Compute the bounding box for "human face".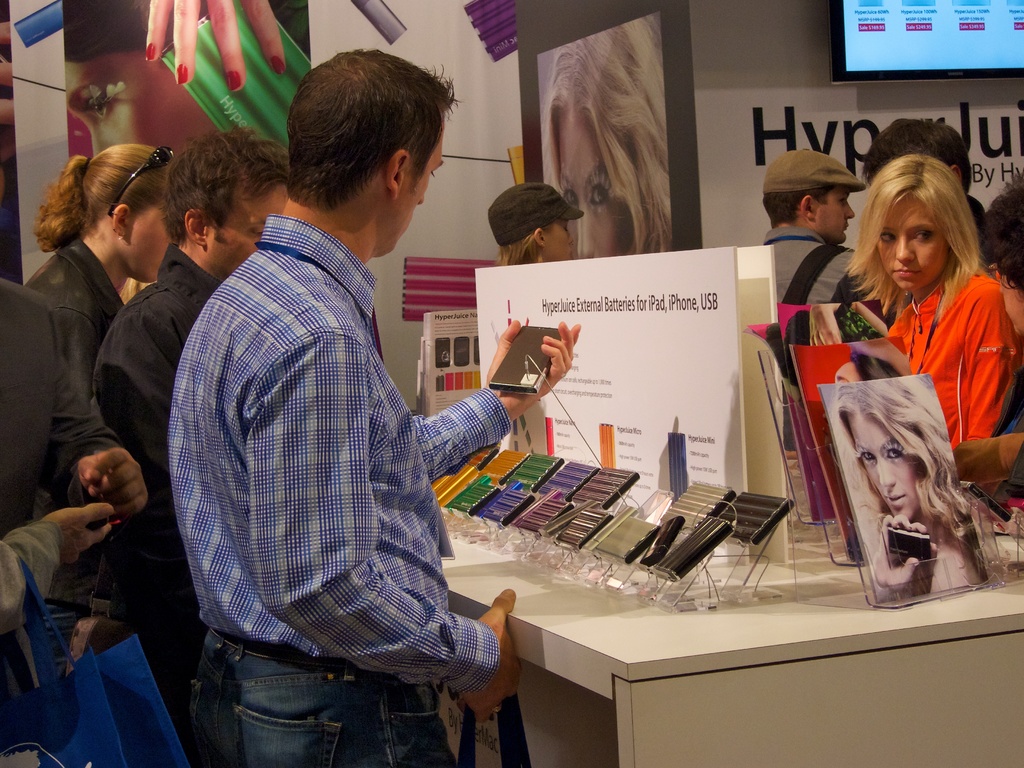
{"x1": 540, "y1": 218, "x2": 575, "y2": 259}.
